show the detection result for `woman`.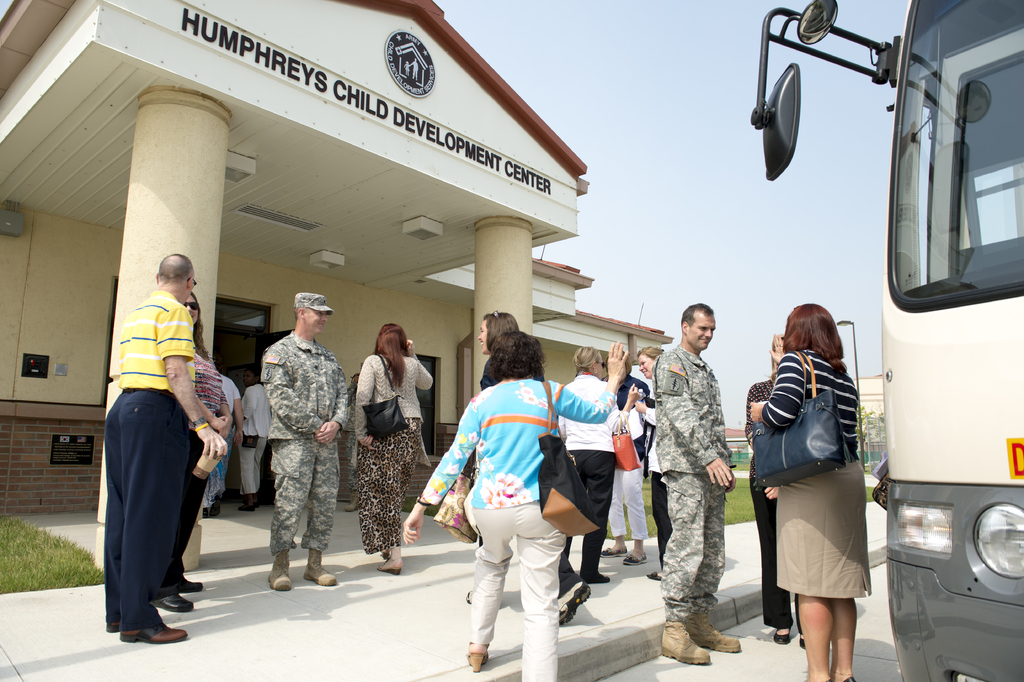
[left=239, top=367, right=271, bottom=512].
